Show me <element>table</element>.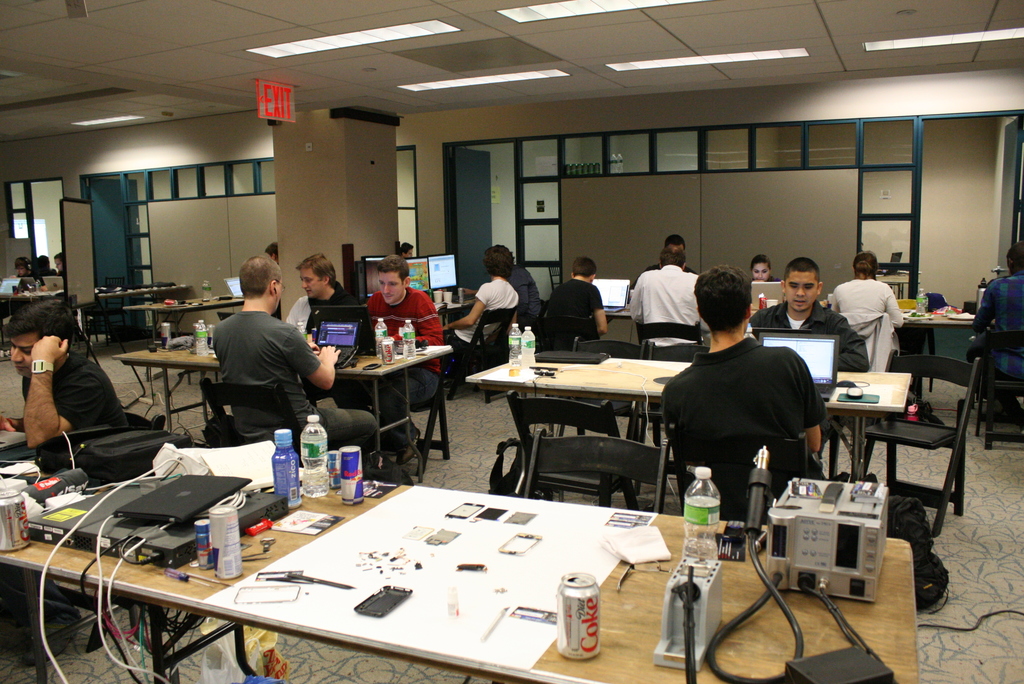
<element>table</element> is here: crop(11, 458, 727, 683).
